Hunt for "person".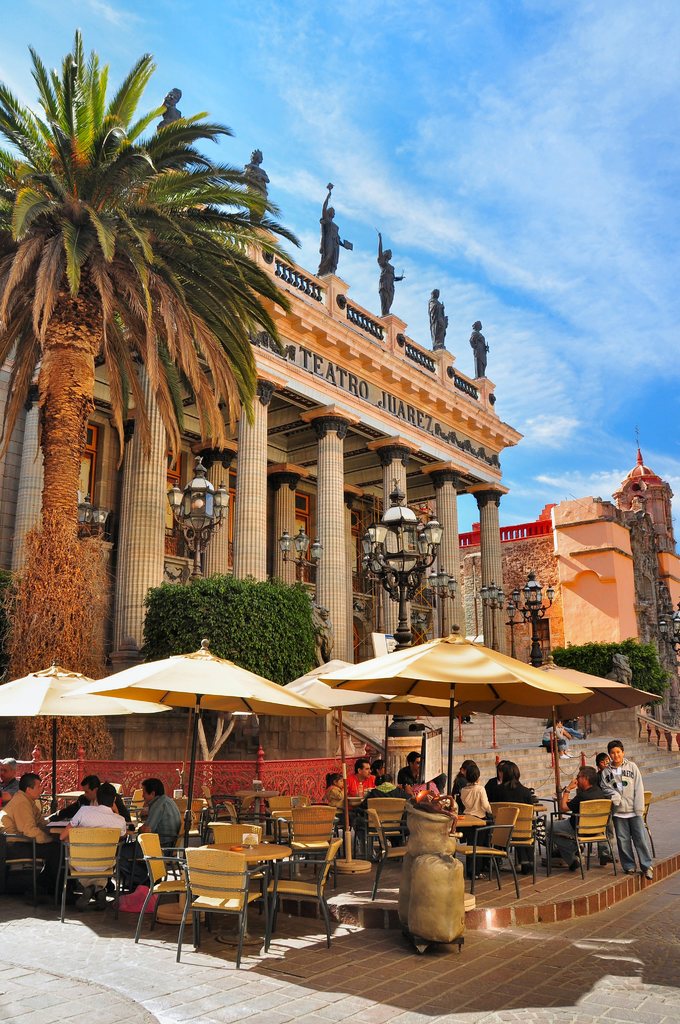
Hunted down at select_region(546, 763, 605, 874).
